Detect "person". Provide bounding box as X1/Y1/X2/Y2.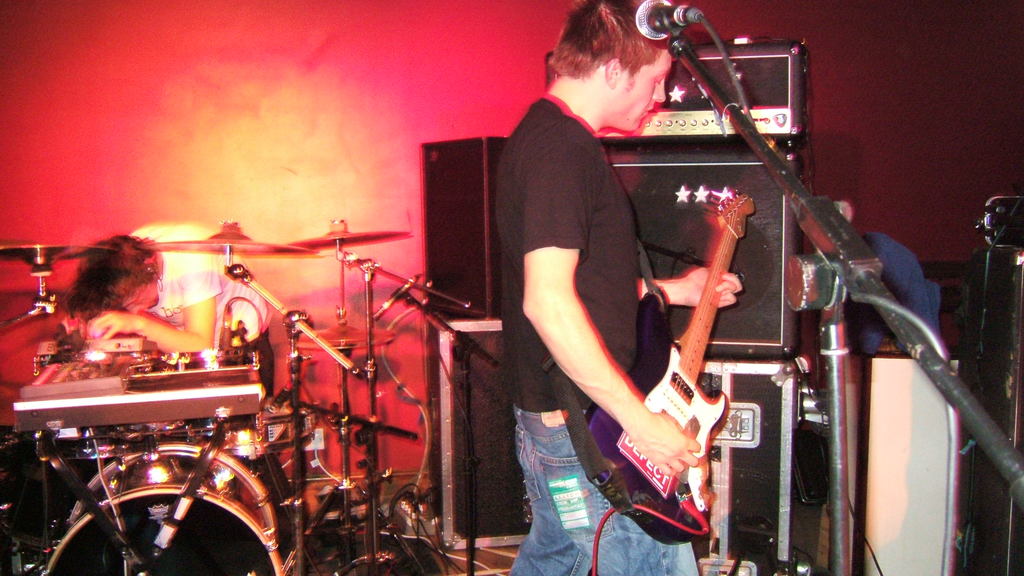
66/220/307/532.
